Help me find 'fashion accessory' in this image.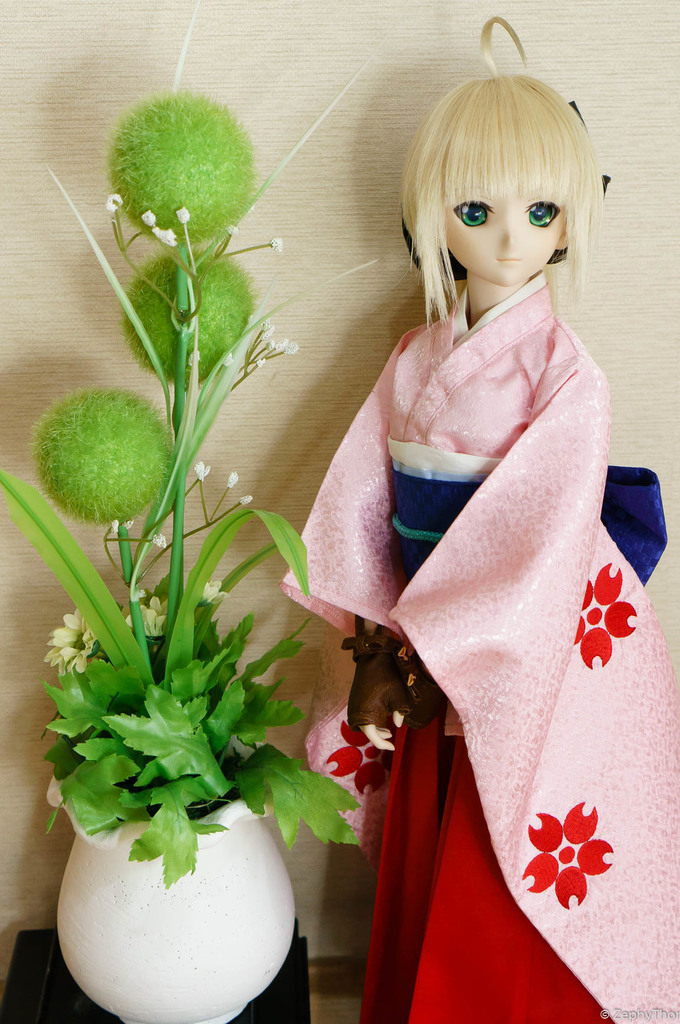
Found it: bbox=(337, 614, 414, 733).
